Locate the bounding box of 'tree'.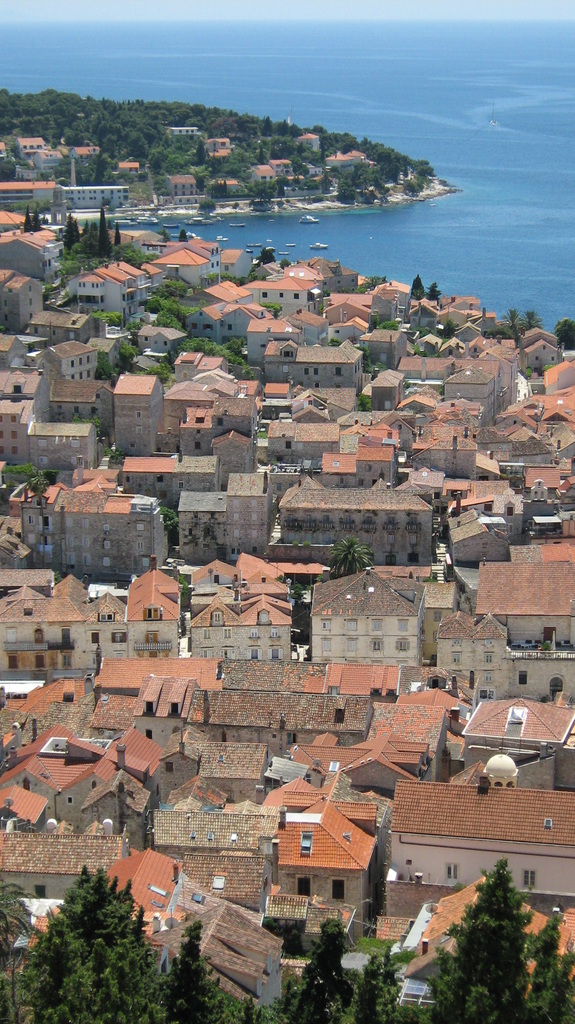
Bounding box: x1=206, y1=270, x2=247, y2=286.
